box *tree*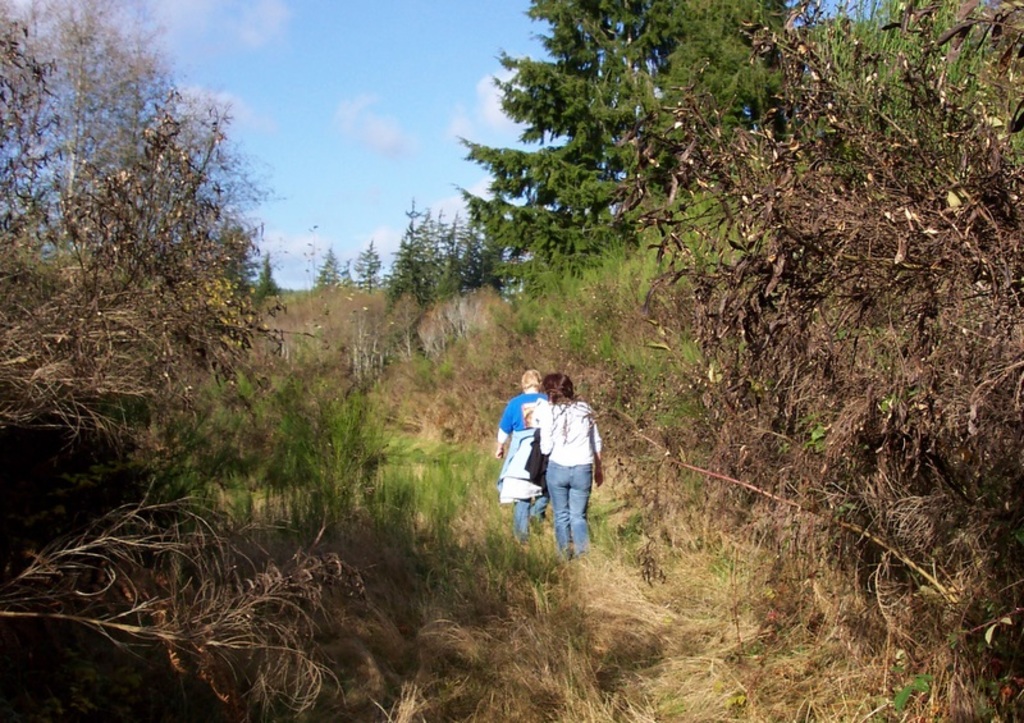
Rect(333, 258, 356, 298)
